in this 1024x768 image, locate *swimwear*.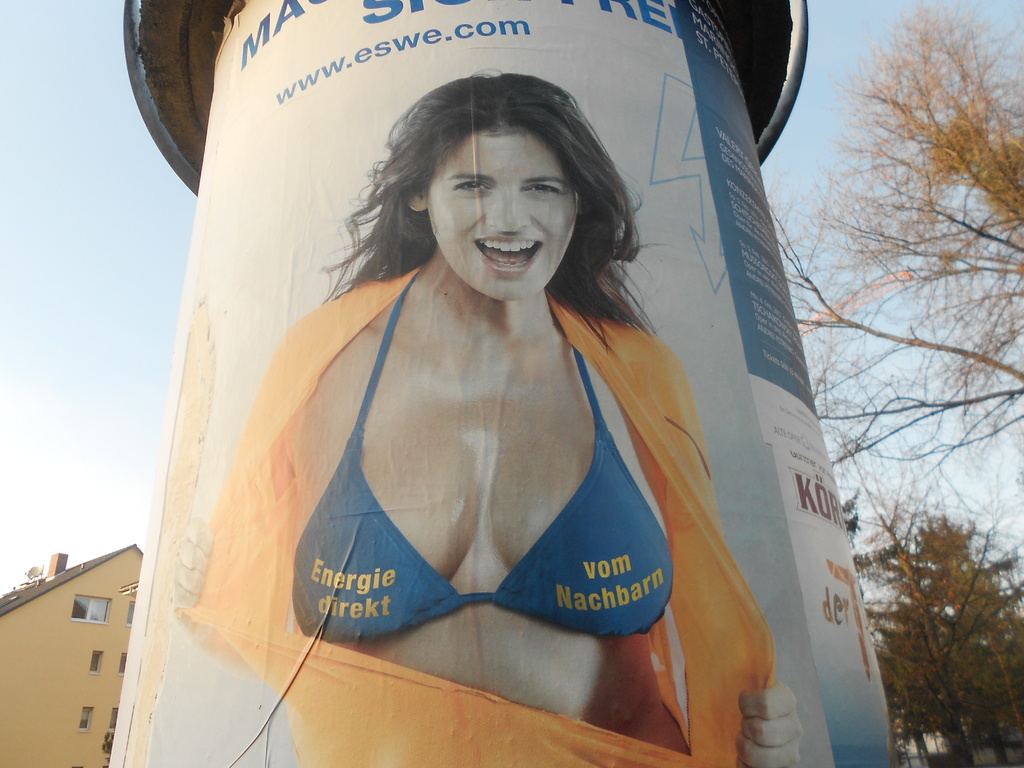
Bounding box: box=[284, 276, 678, 644].
